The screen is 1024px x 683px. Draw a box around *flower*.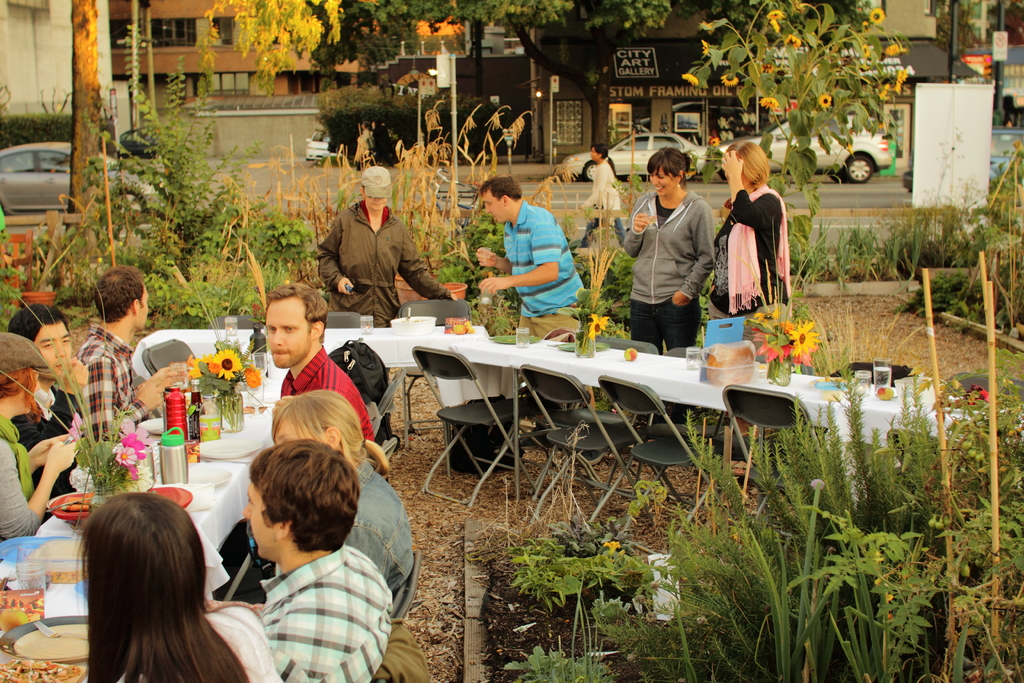
<bbox>212, 347, 243, 381</bbox>.
